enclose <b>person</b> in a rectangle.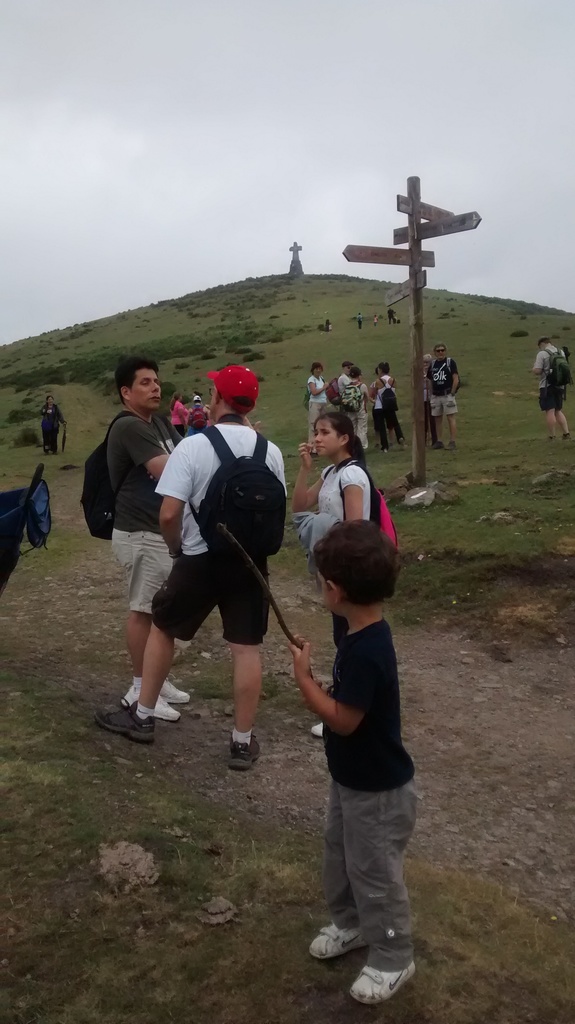
342:365:368:451.
